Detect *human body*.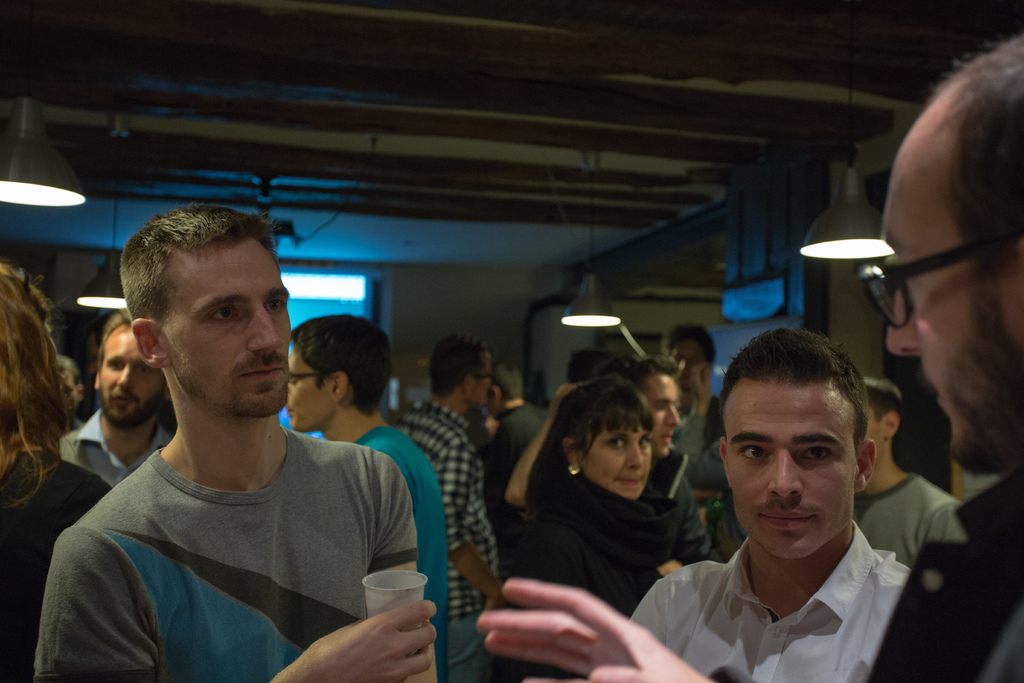
Detected at {"x1": 623, "y1": 518, "x2": 911, "y2": 678}.
